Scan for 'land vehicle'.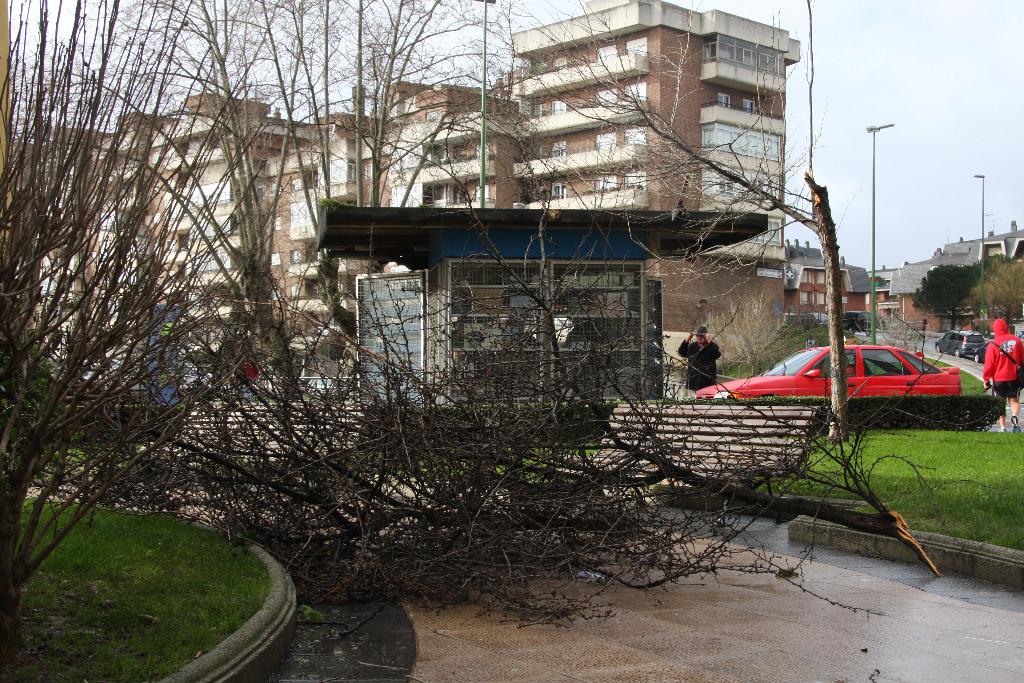
Scan result: BBox(795, 309, 828, 322).
